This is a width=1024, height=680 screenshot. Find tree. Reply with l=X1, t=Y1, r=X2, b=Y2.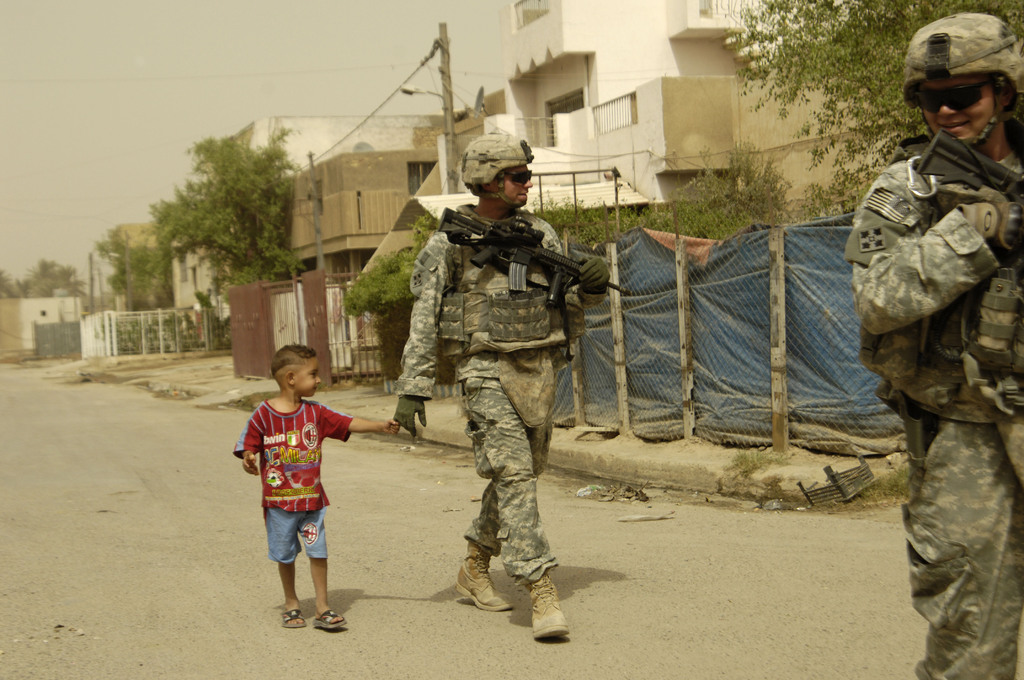
l=146, t=109, r=301, b=313.
